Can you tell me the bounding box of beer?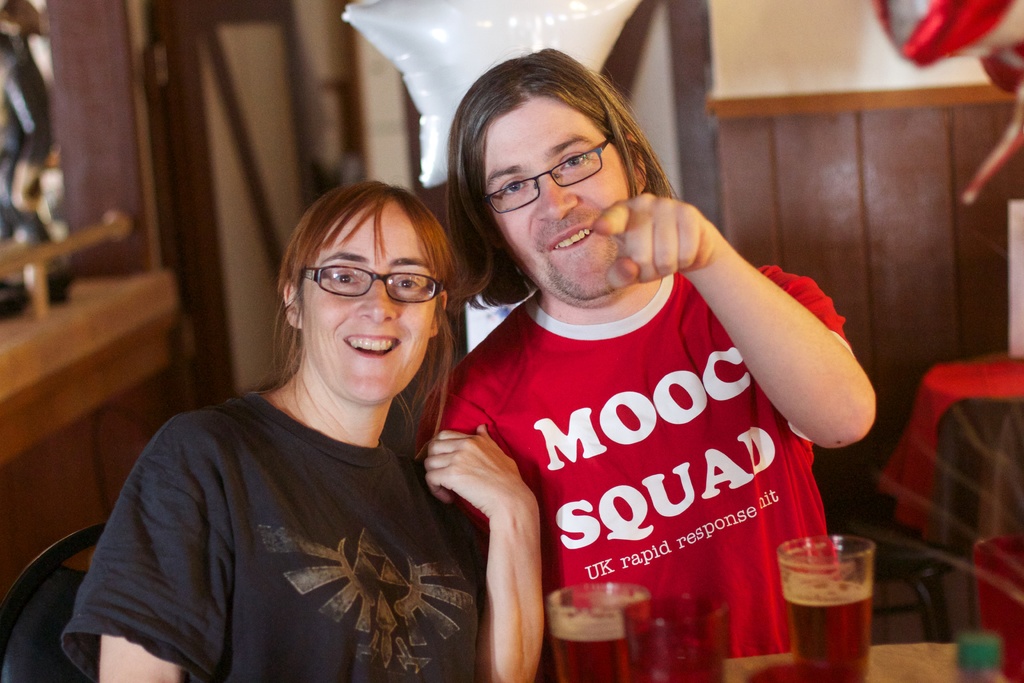
box=[781, 572, 867, 682].
